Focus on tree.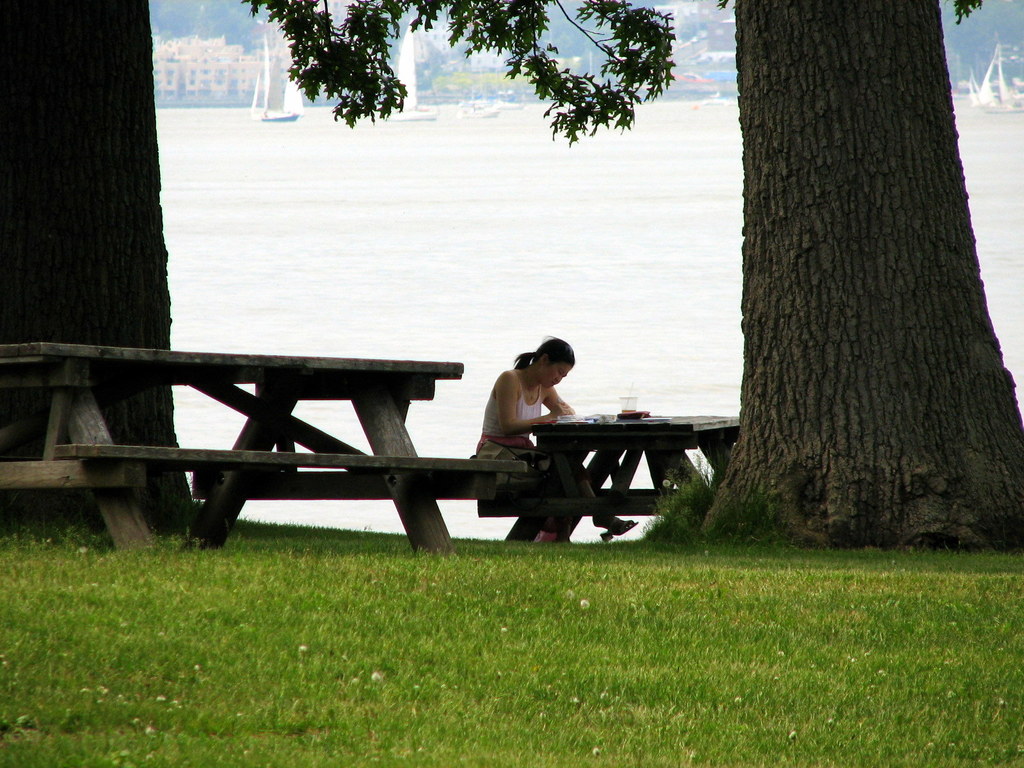
Focused at select_region(0, 1, 196, 534).
